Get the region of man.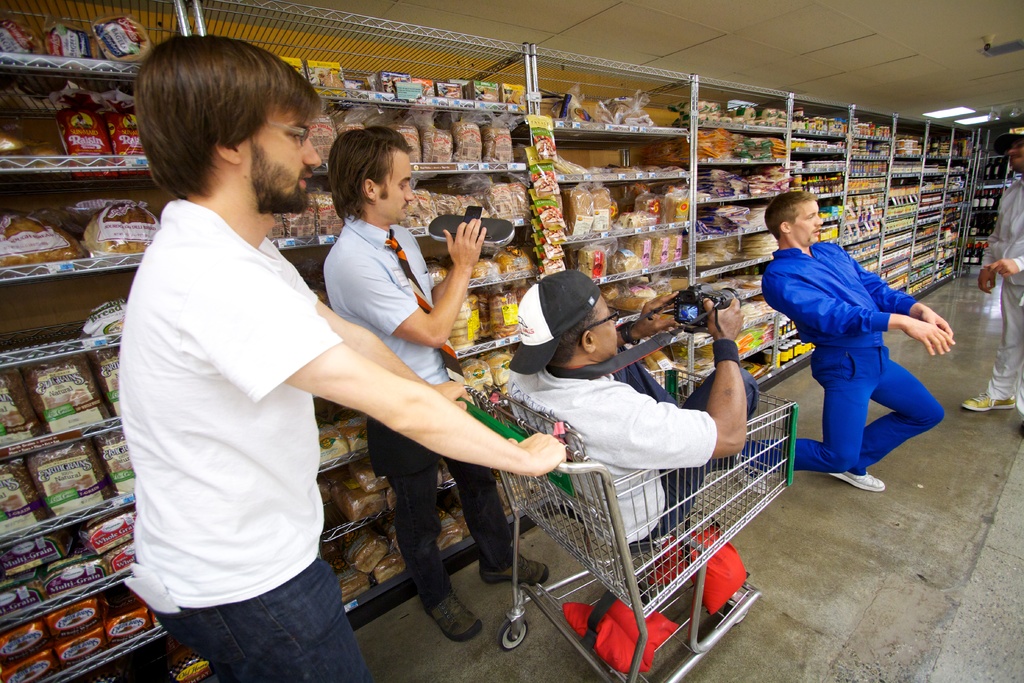
box(955, 119, 1023, 440).
